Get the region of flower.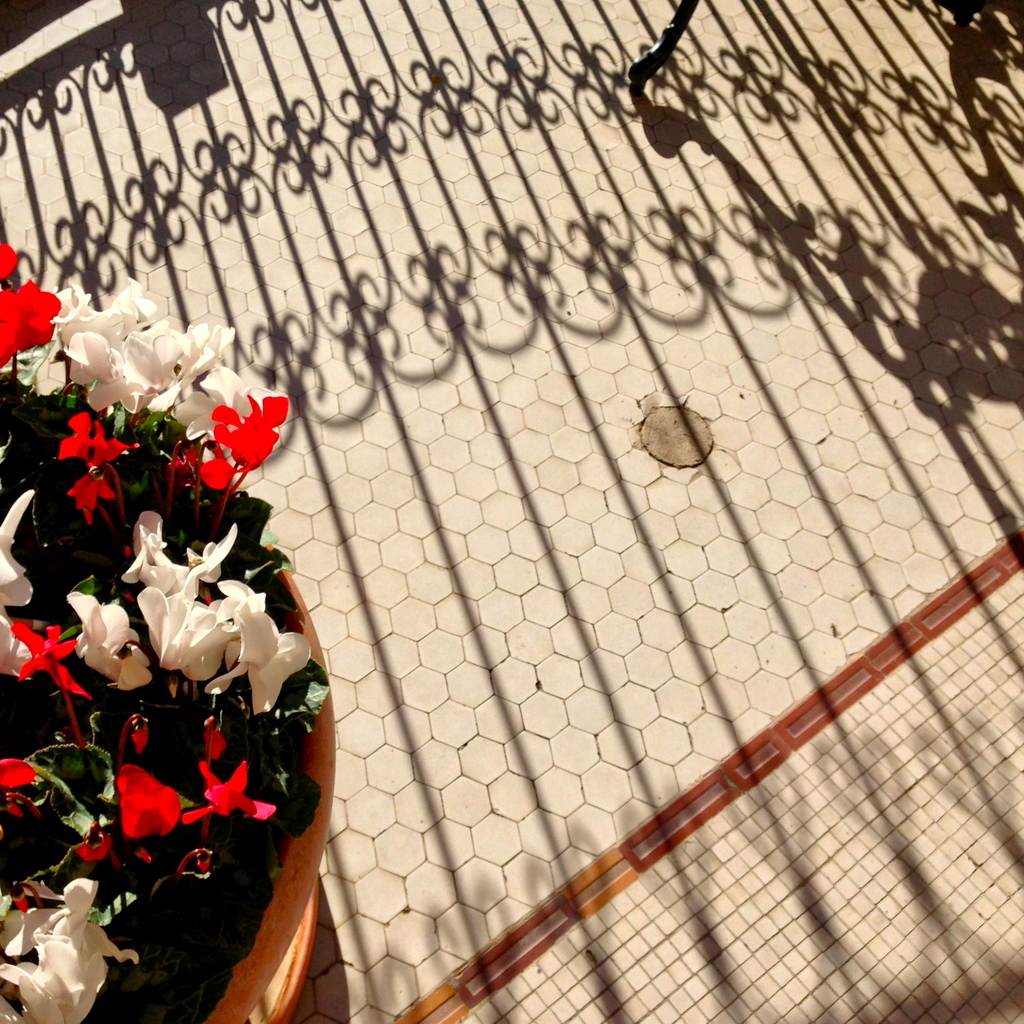
118, 767, 198, 861.
